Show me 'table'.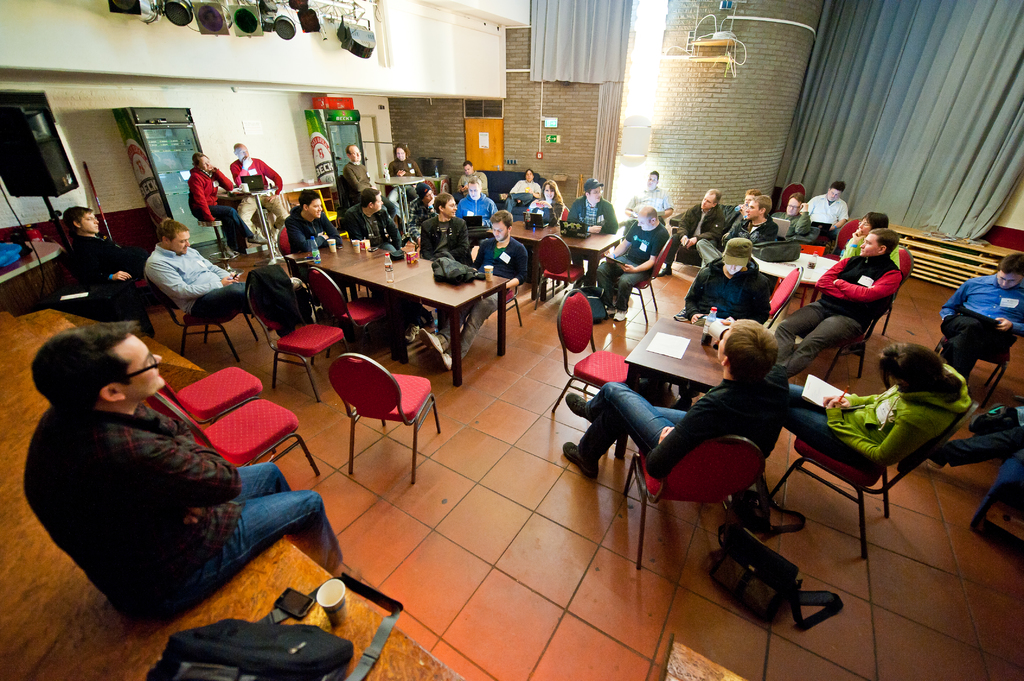
'table' is here: rect(510, 214, 624, 298).
